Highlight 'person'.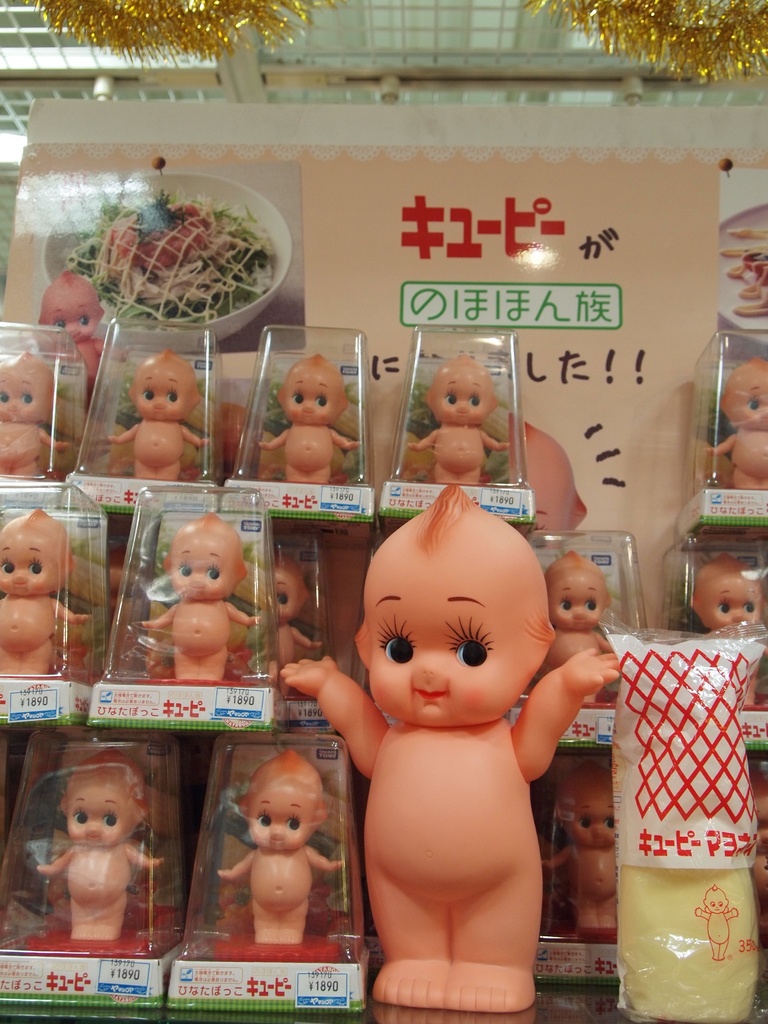
Highlighted region: {"x1": 34, "y1": 748, "x2": 165, "y2": 948}.
